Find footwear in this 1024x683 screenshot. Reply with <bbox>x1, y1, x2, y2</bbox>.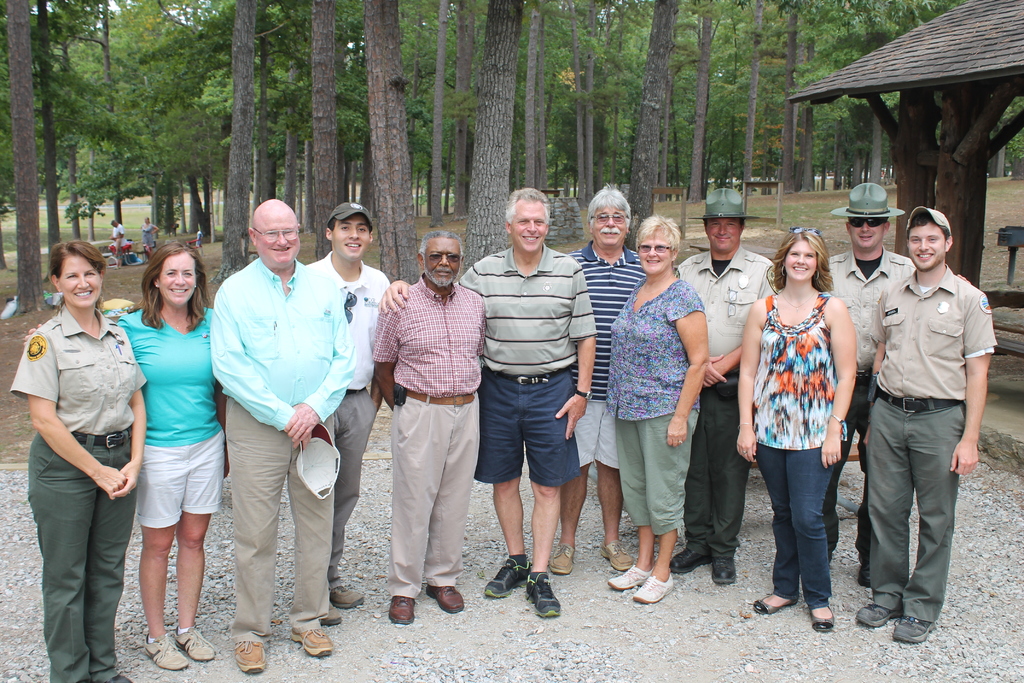
<bbox>525, 572, 559, 618</bbox>.
